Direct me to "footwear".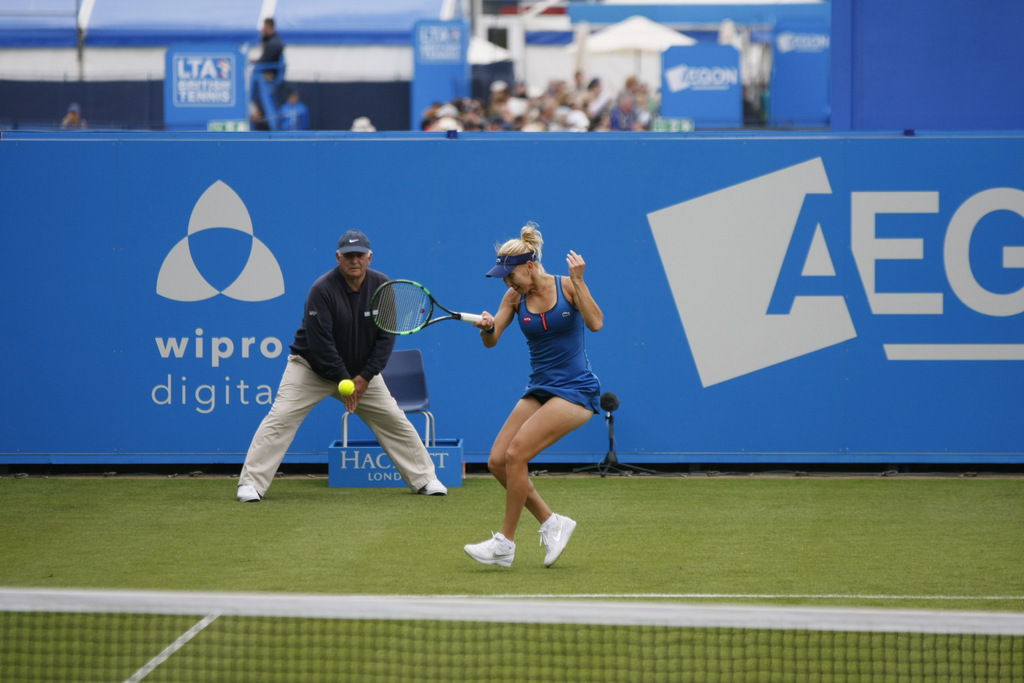
Direction: [x1=463, y1=530, x2=516, y2=566].
